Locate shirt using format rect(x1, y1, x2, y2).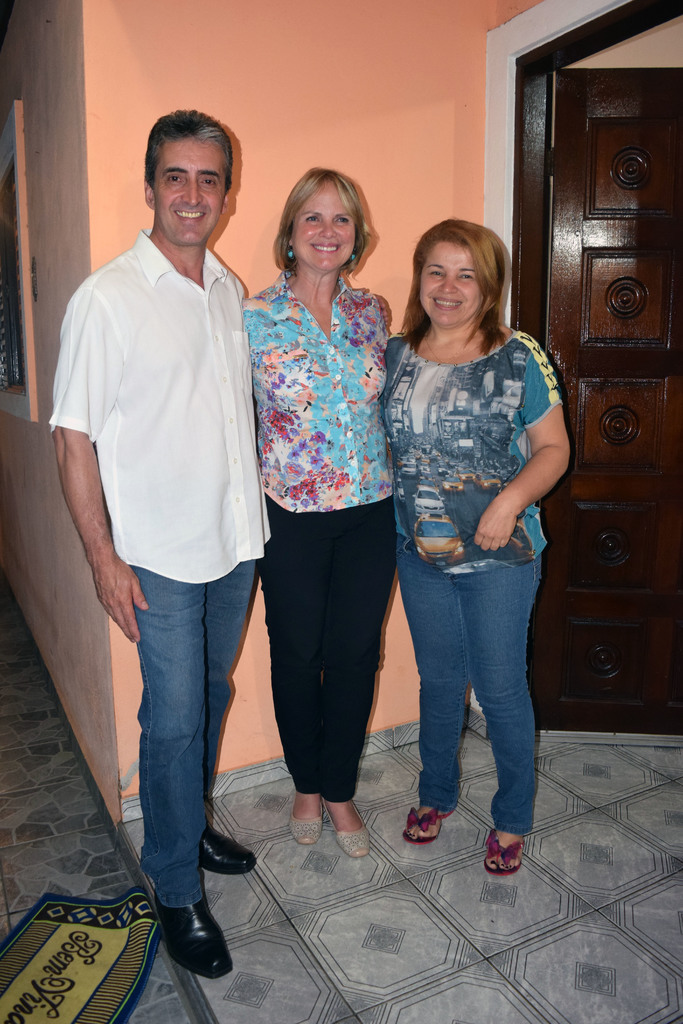
rect(242, 267, 399, 515).
